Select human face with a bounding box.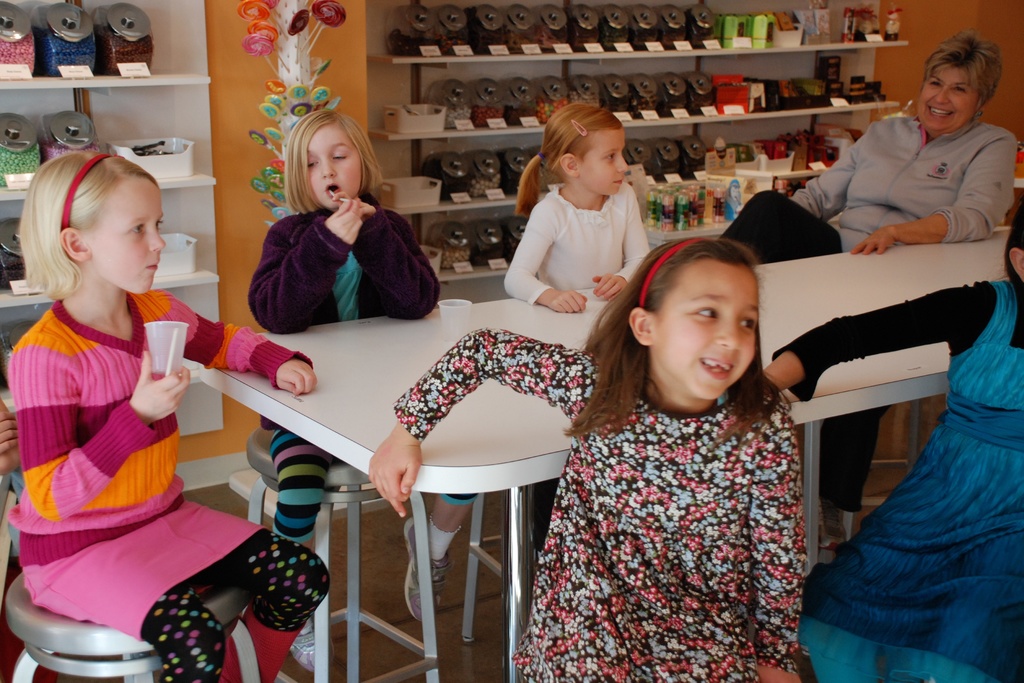
{"x1": 93, "y1": 174, "x2": 163, "y2": 294}.
